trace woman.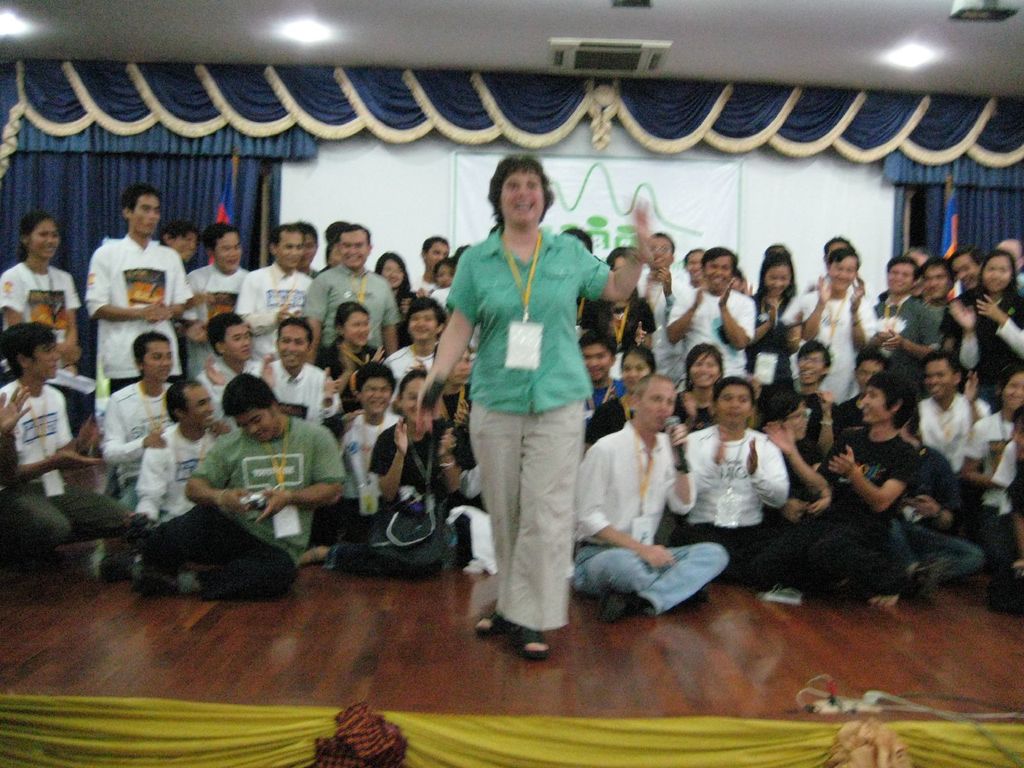
Traced to select_region(582, 246, 657, 373).
